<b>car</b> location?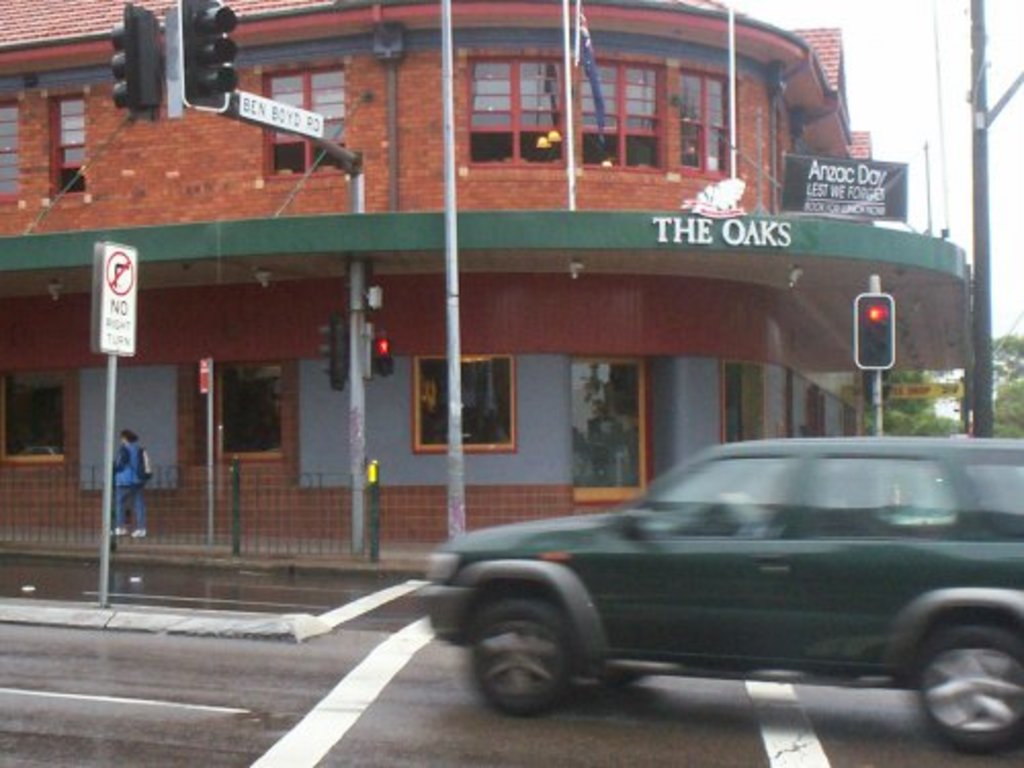
box=[424, 436, 1022, 750]
